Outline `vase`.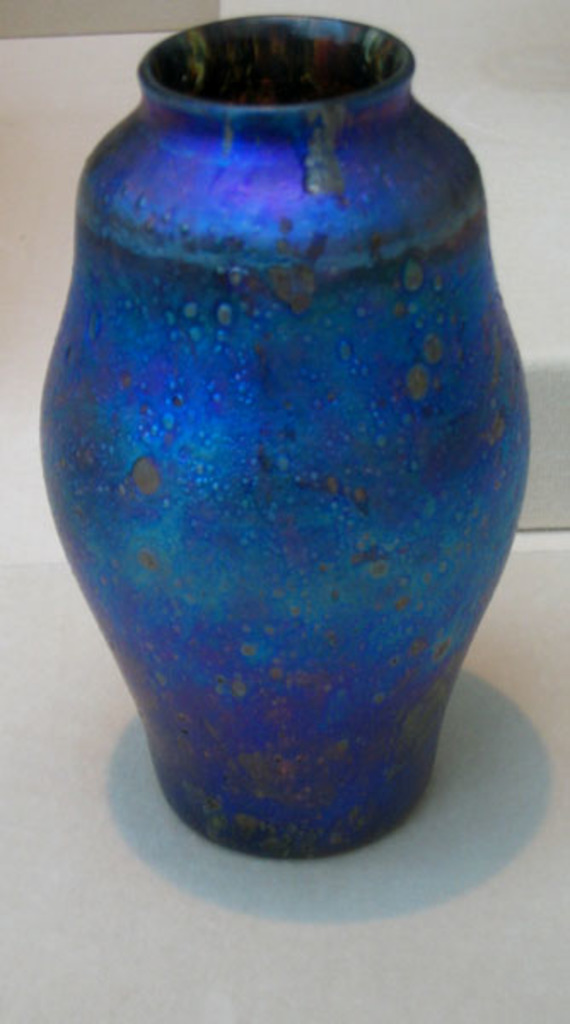
Outline: left=34, top=12, right=536, bottom=858.
